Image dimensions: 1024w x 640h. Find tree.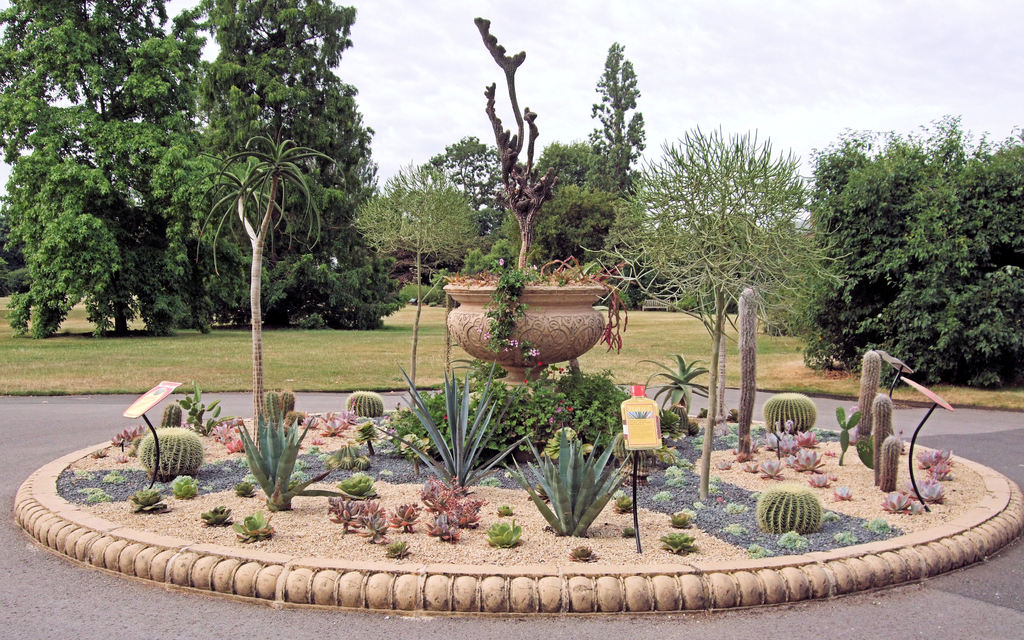
781 396 815 442.
